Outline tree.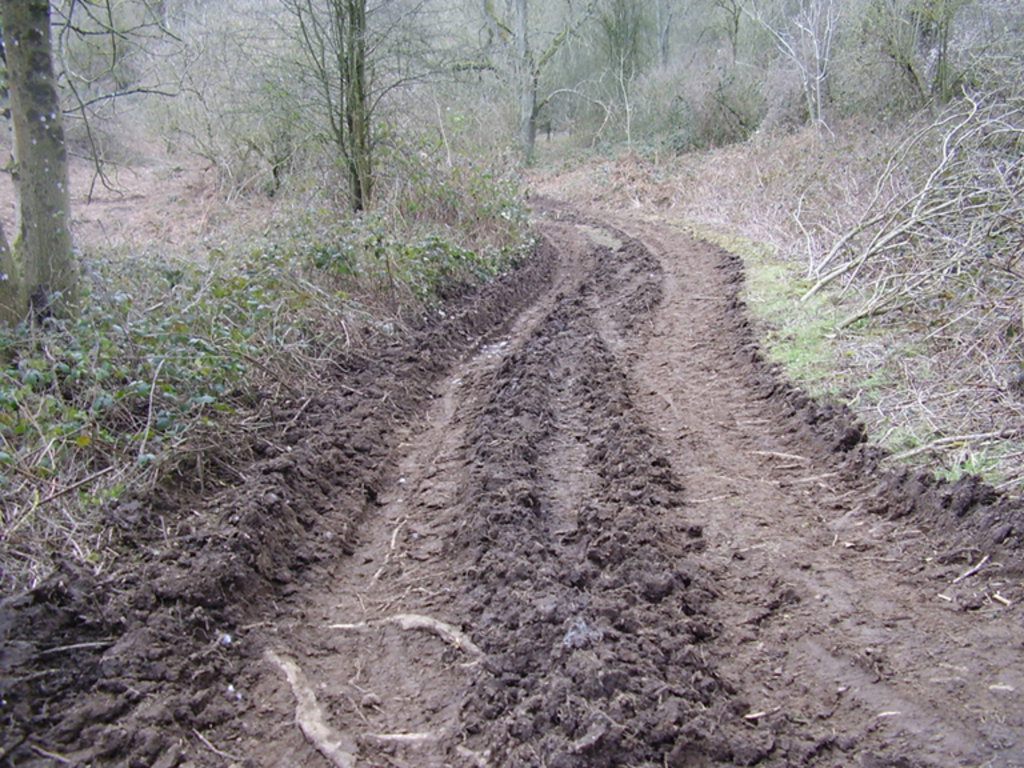
Outline: box(219, 0, 489, 212).
